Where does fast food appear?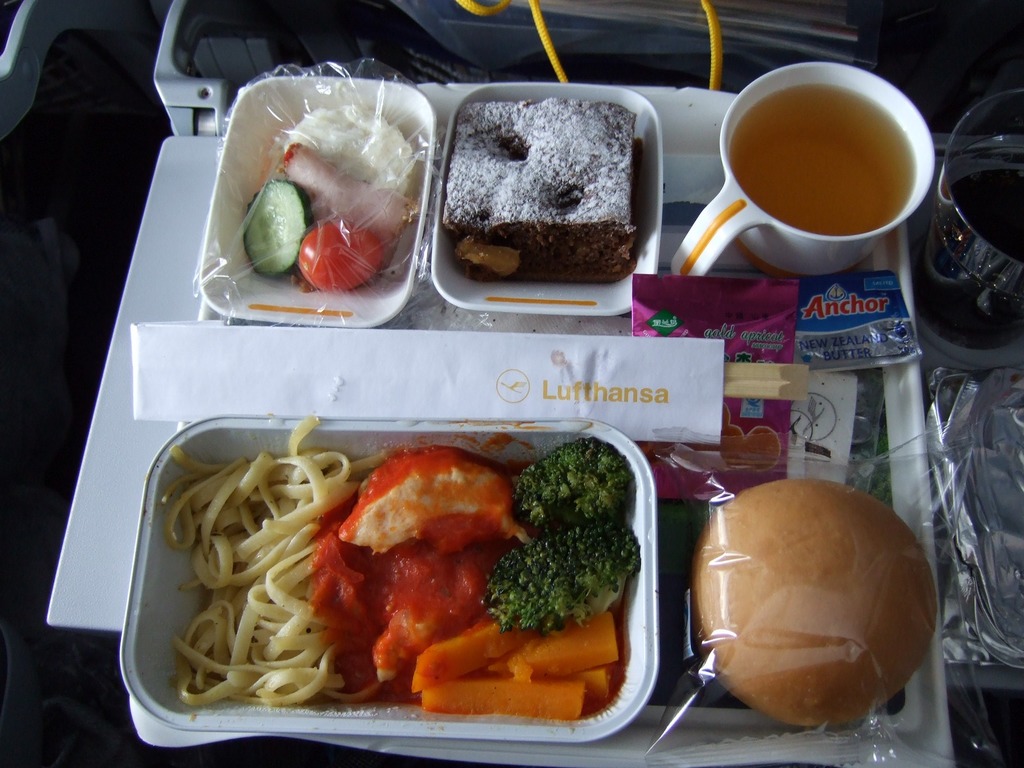
Appears at rect(442, 100, 639, 276).
